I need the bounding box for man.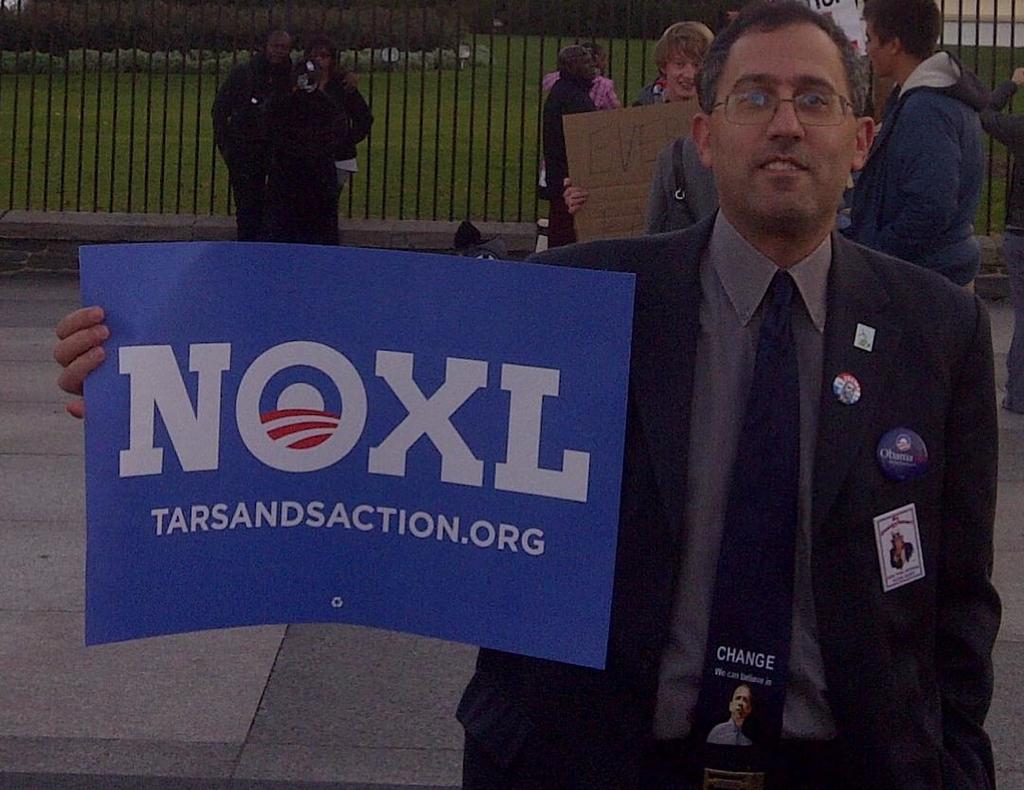
Here it is: (left=52, top=0, right=1007, bottom=789).
